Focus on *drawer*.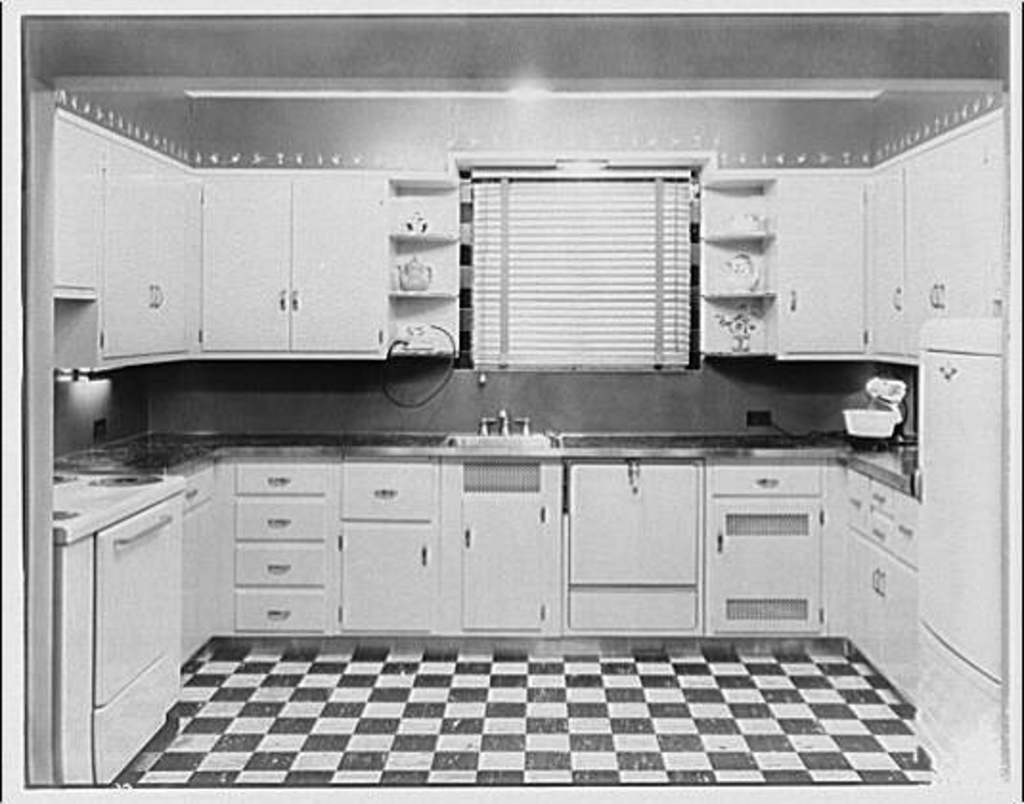
Focused at {"left": 706, "top": 459, "right": 819, "bottom": 494}.
